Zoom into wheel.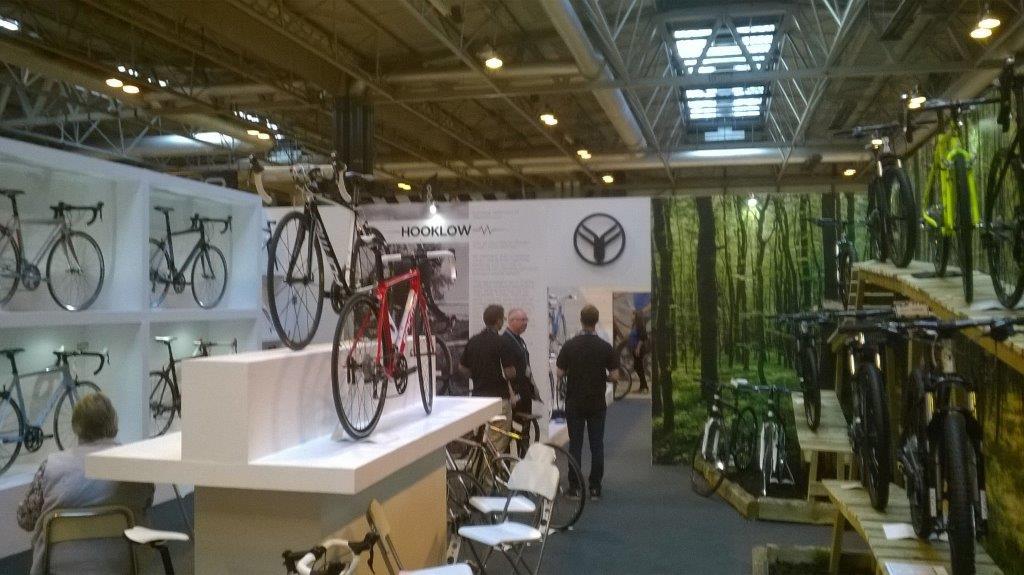
Zoom target: <box>690,426,730,498</box>.
